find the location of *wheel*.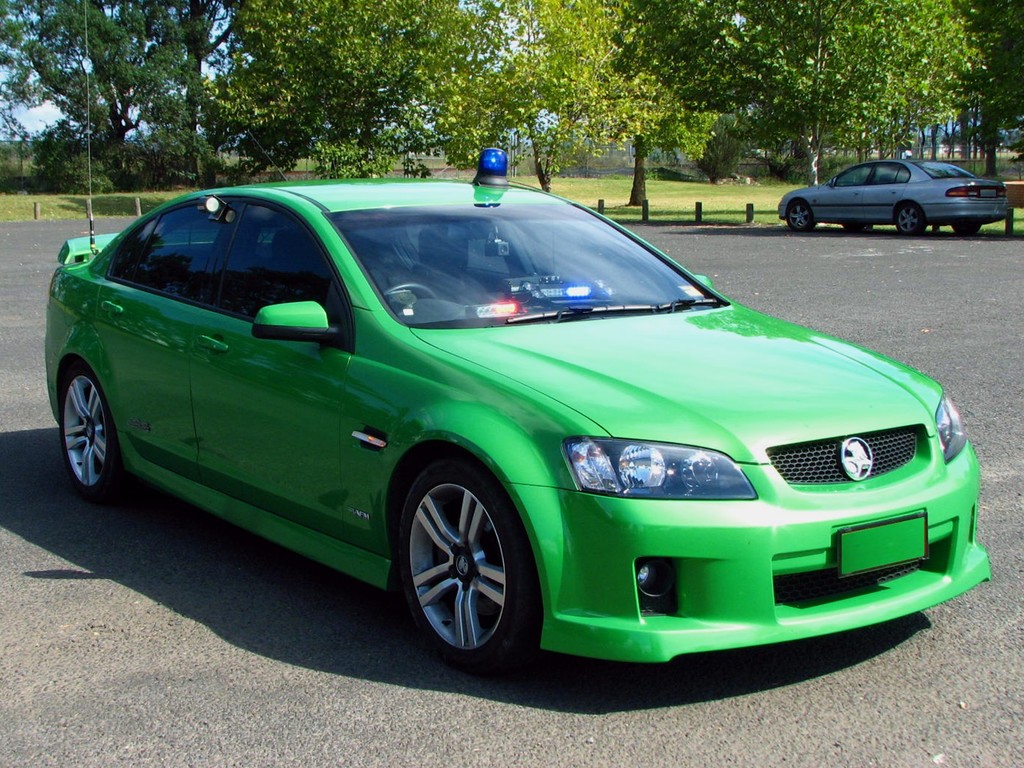
Location: <box>784,196,813,230</box>.
